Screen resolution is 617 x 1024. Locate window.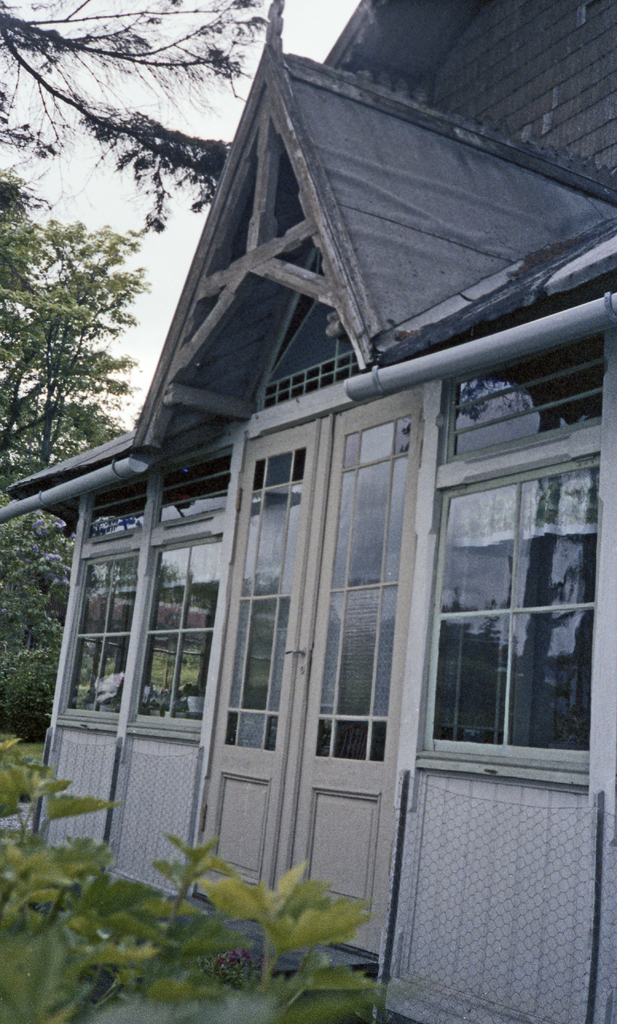
x1=133, y1=507, x2=228, y2=743.
